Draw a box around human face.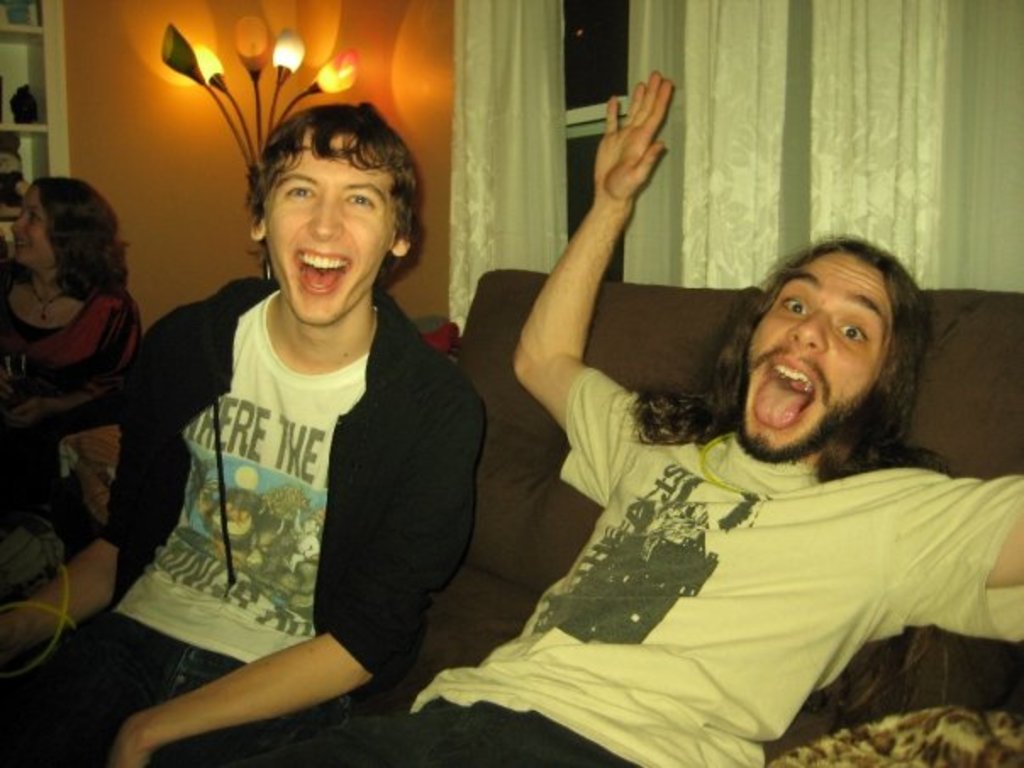
(left=746, top=249, right=893, bottom=456).
